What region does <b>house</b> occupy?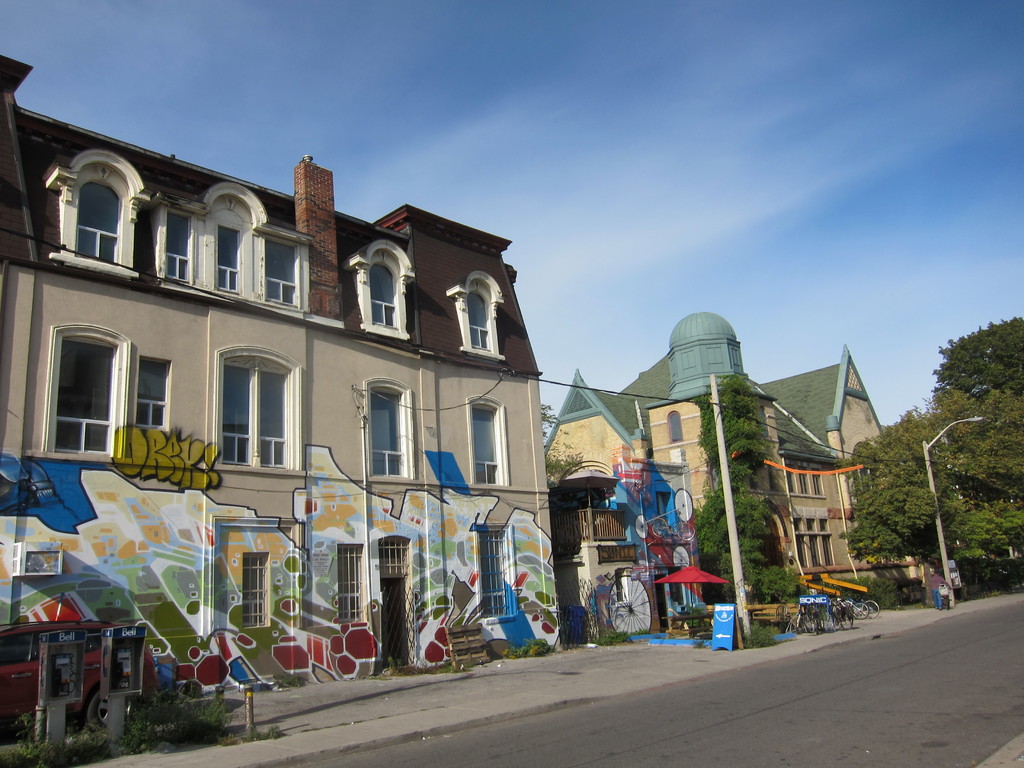
BBox(541, 312, 934, 604).
